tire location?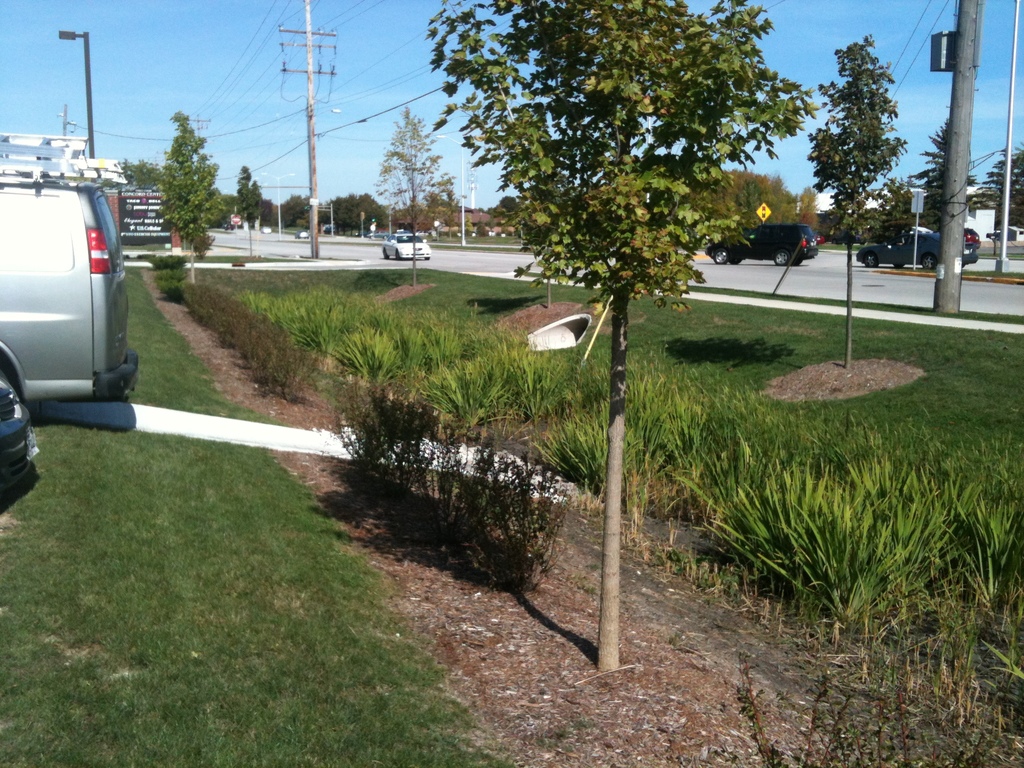
box=[860, 253, 877, 266]
